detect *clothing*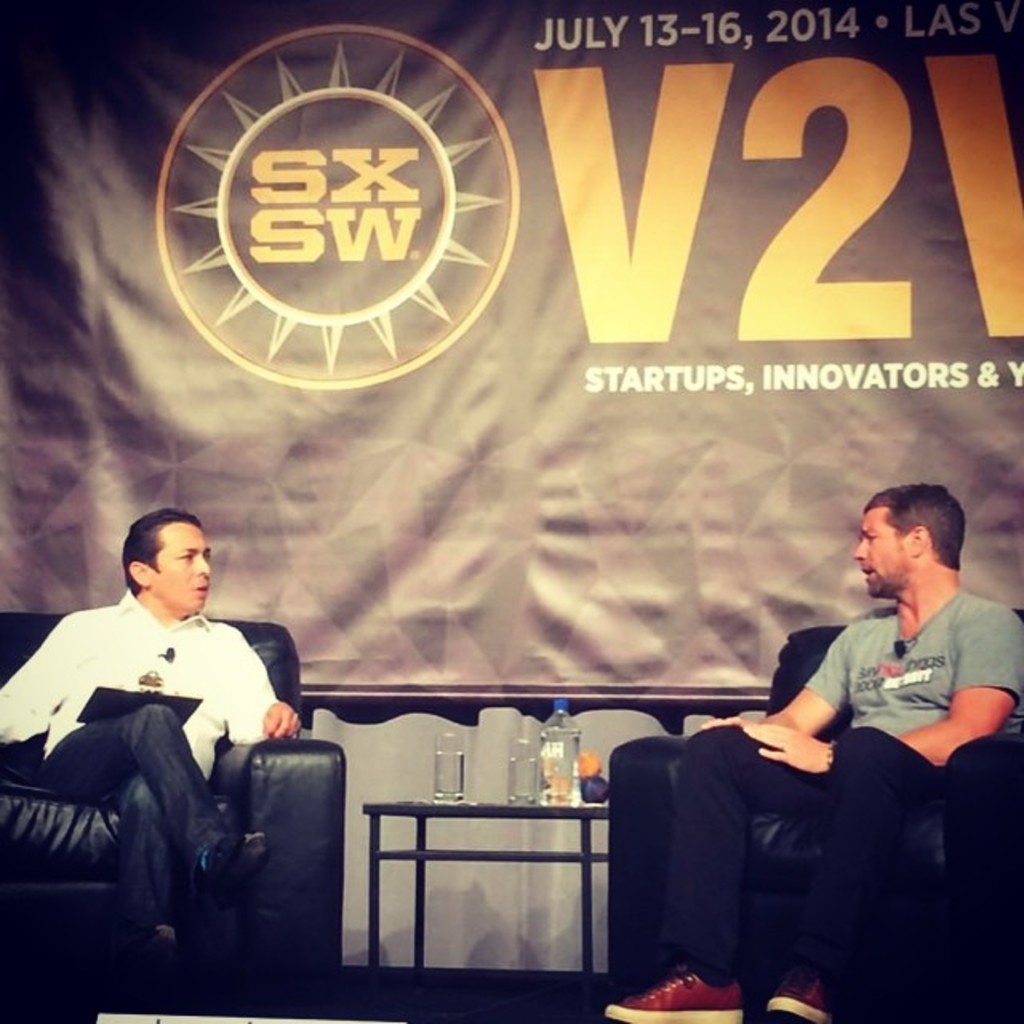
left=680, top=589, right=1022, bottom=957
